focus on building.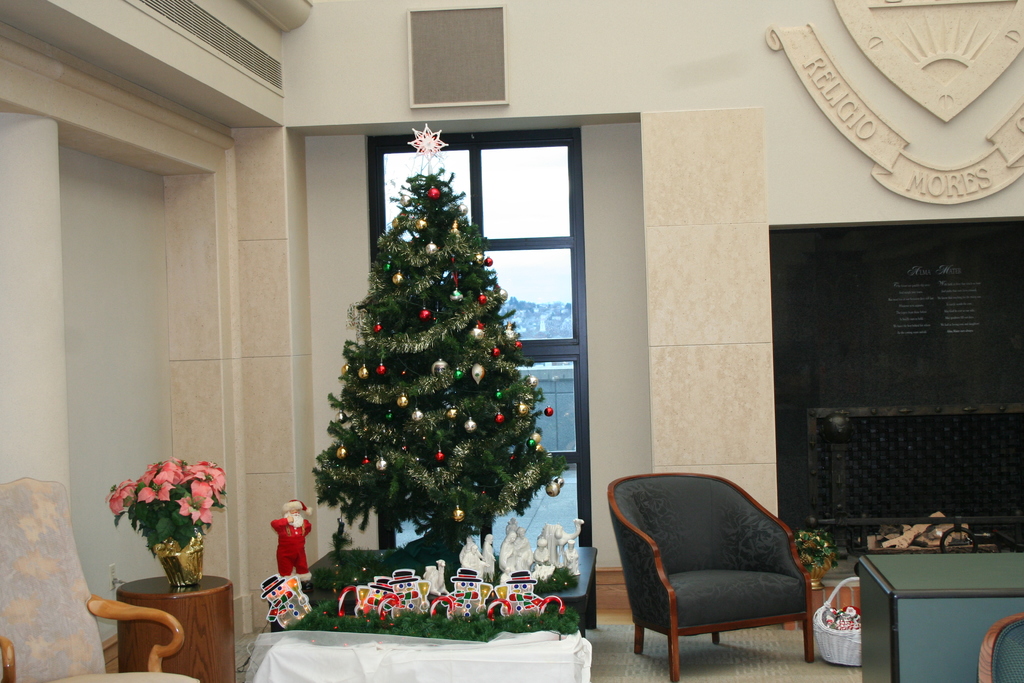
Focused at left=0, top=0, right=1023, bottom=682.
